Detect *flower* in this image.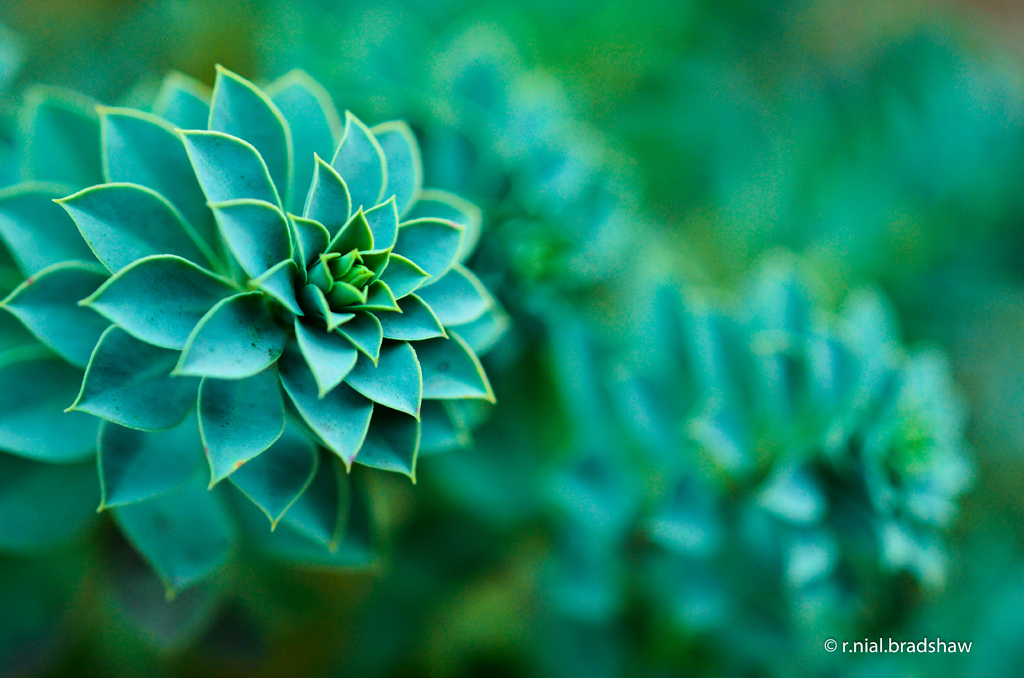
Detection: pyautogui.locateOnScreen(545, 255, 979, 674).
